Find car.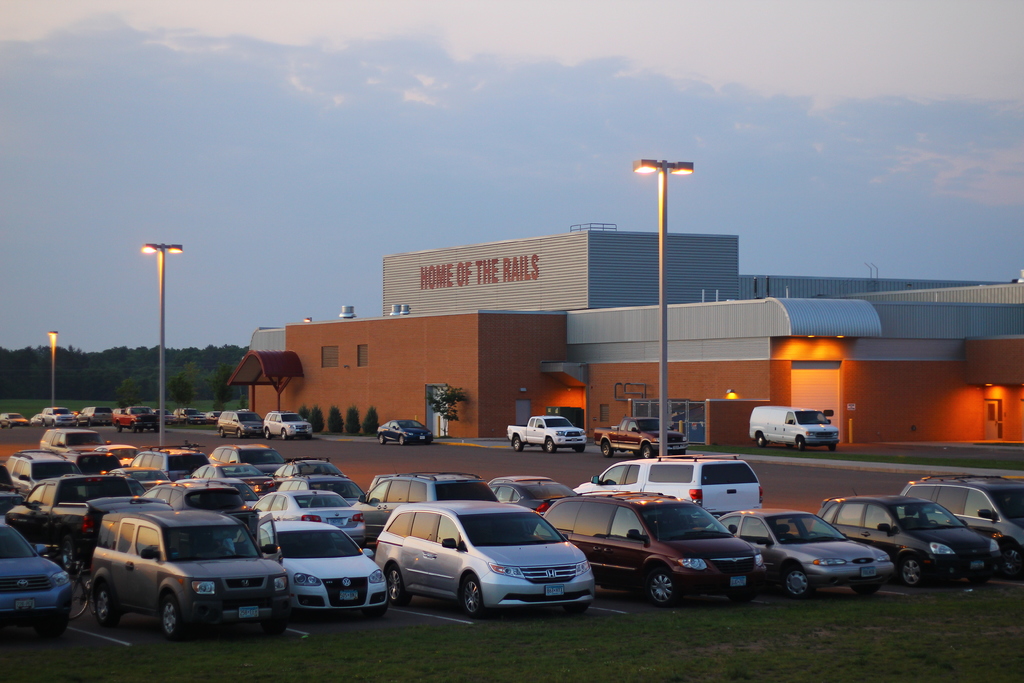
box=[902, 473, 1023, 562].
